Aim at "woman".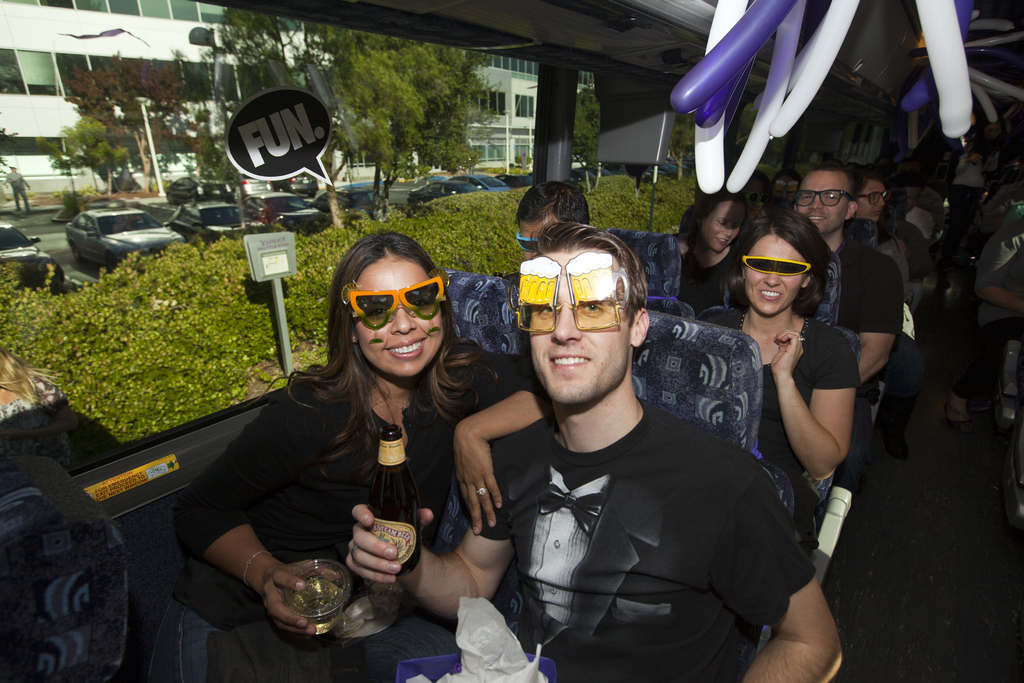
Aimed at 166/228/556/682.
